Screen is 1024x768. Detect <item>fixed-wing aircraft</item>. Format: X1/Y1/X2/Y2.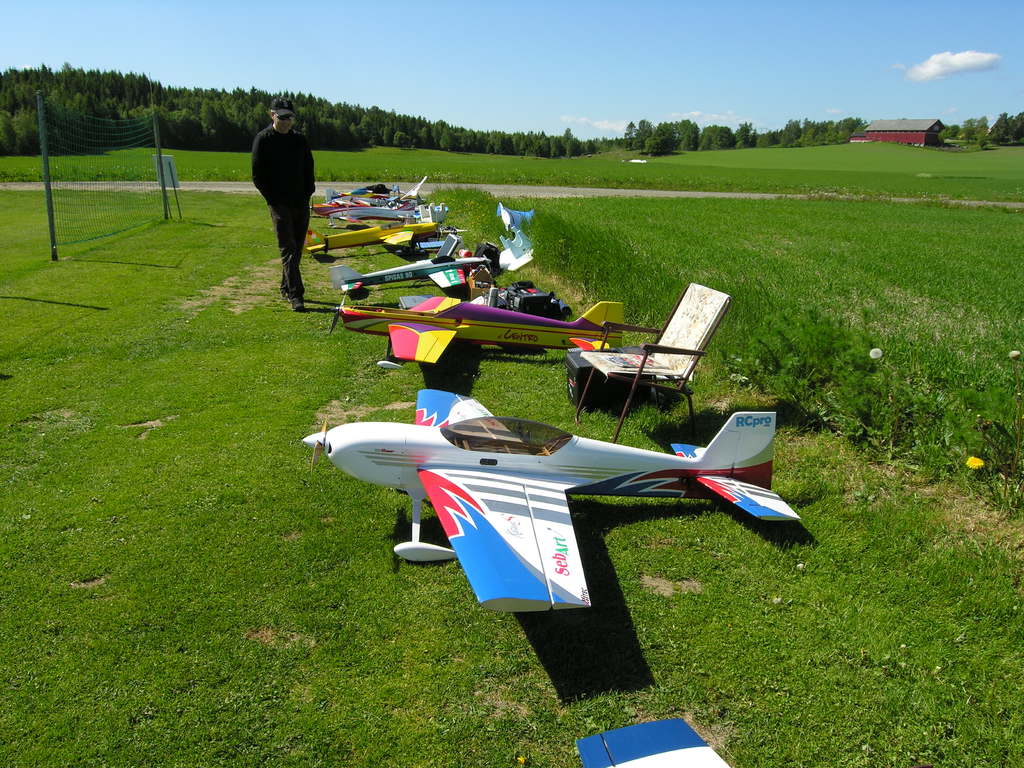
324/200/426/219.
